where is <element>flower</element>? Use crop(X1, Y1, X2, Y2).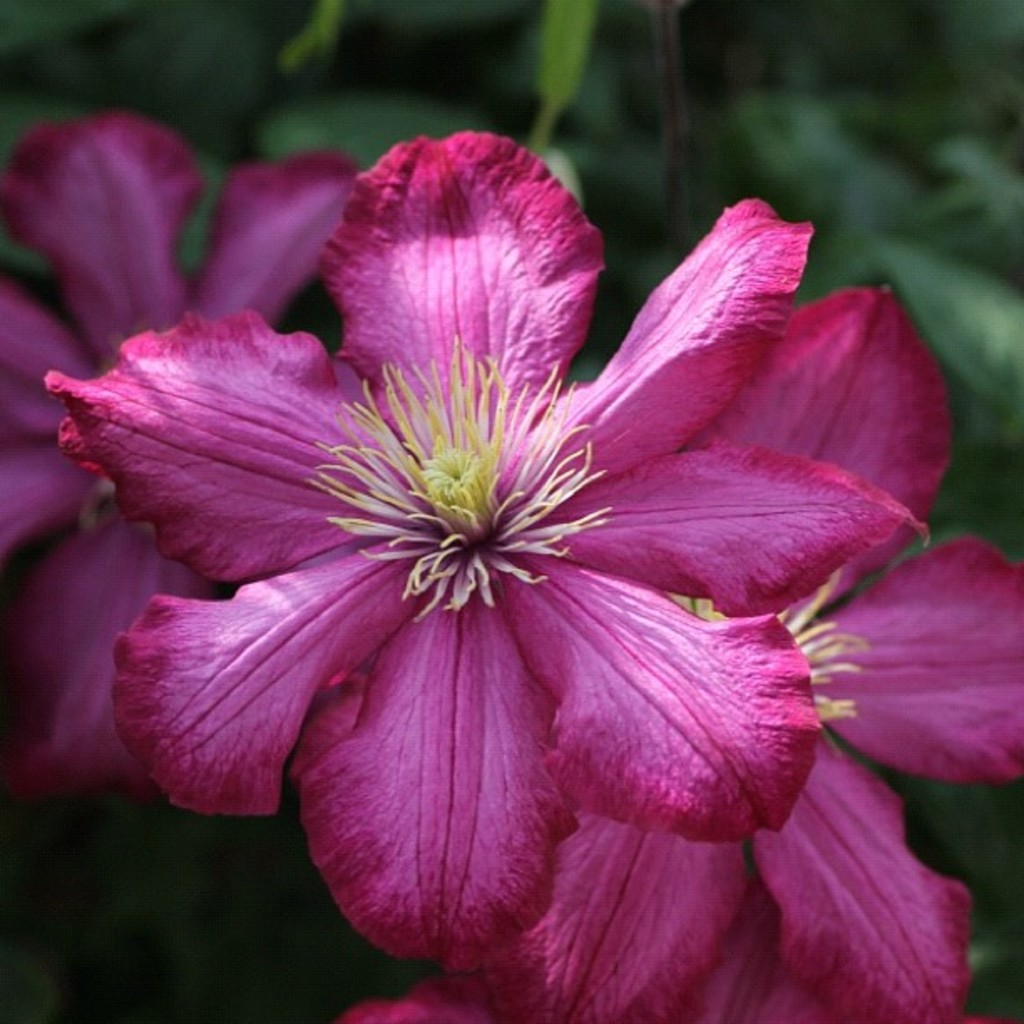
crop(450, 535, 1022, 1022).
